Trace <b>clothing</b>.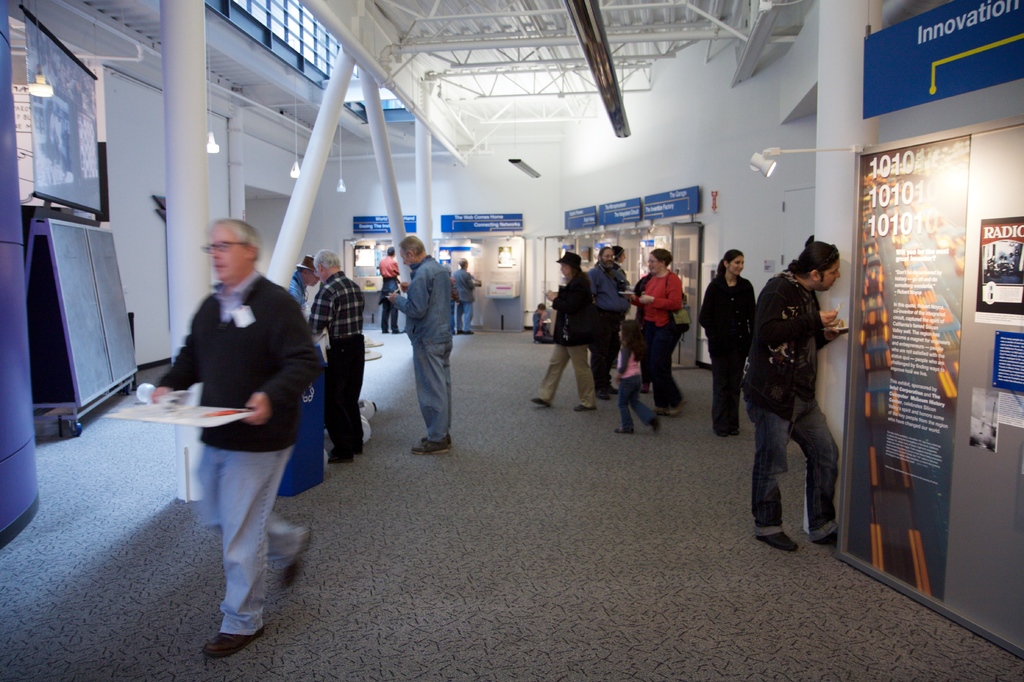
Traced to bbox=[587, 259, 632, 395].
